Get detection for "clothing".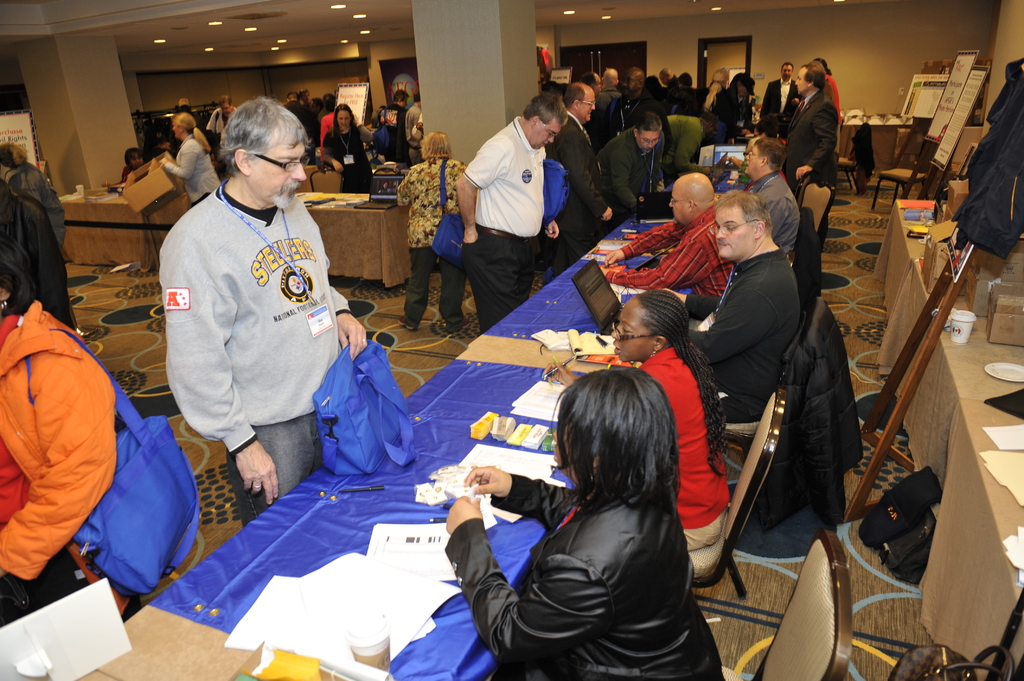
Detection: region(287, 101, 316, 138).
